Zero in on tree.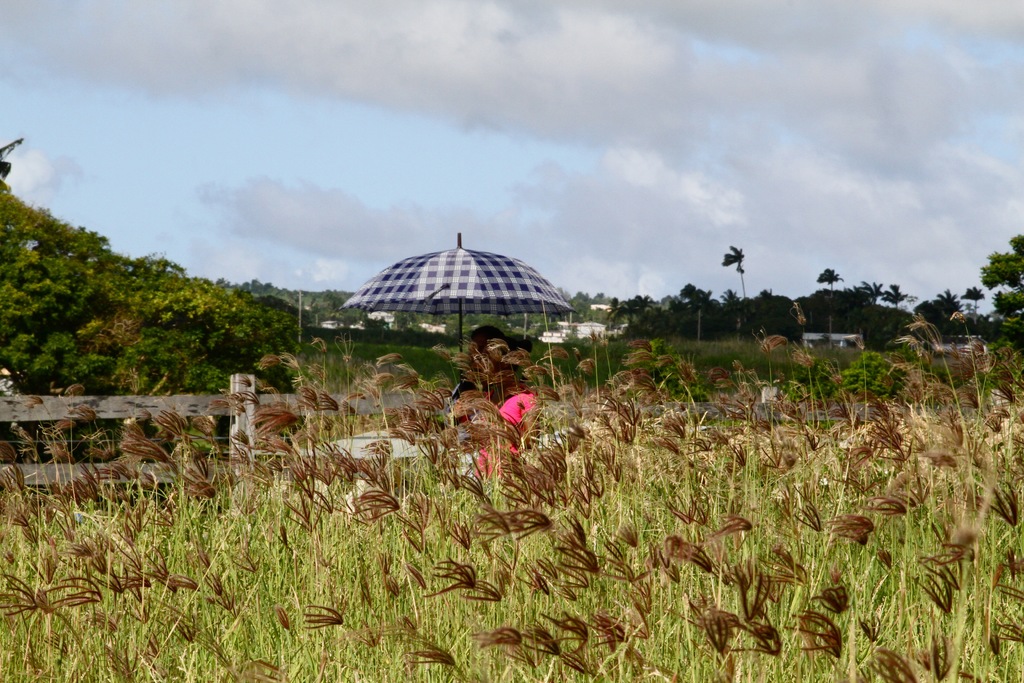
Zeroed in: 691 286 710 336.
